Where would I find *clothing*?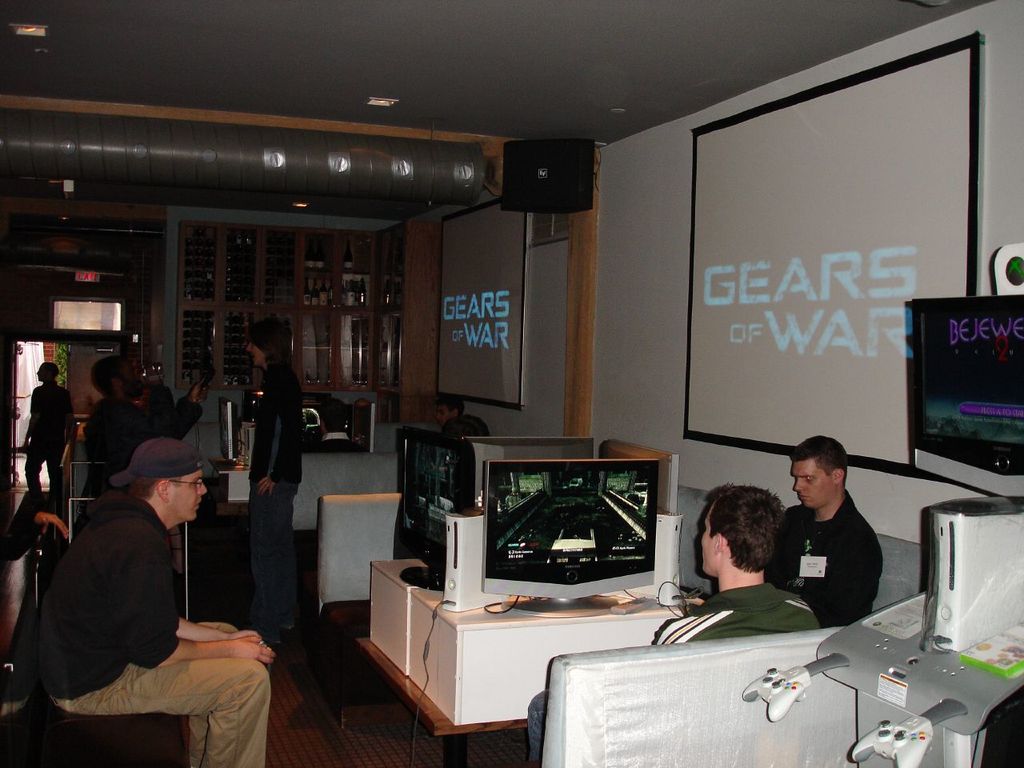
At 26:493:268:767.
